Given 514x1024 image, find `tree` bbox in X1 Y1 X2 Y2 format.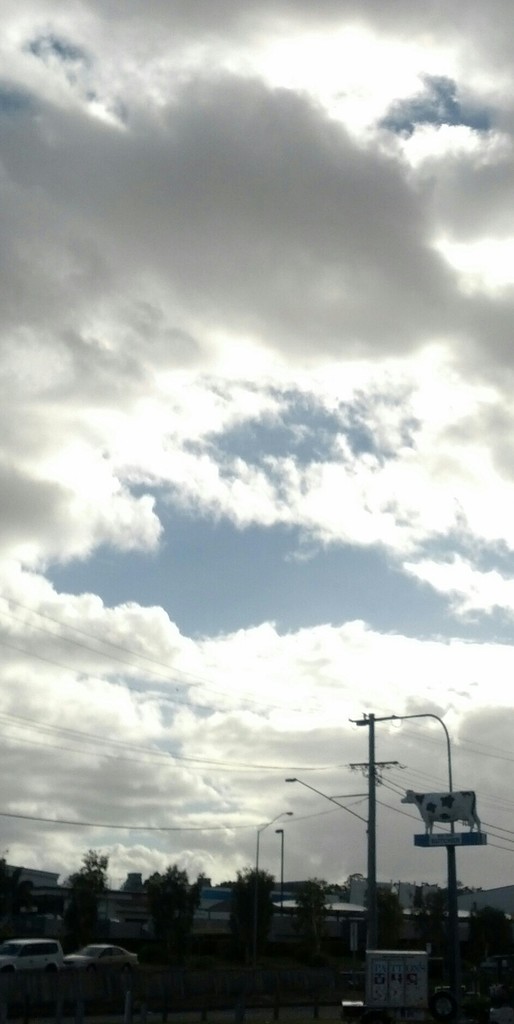
61 851 115 956.
